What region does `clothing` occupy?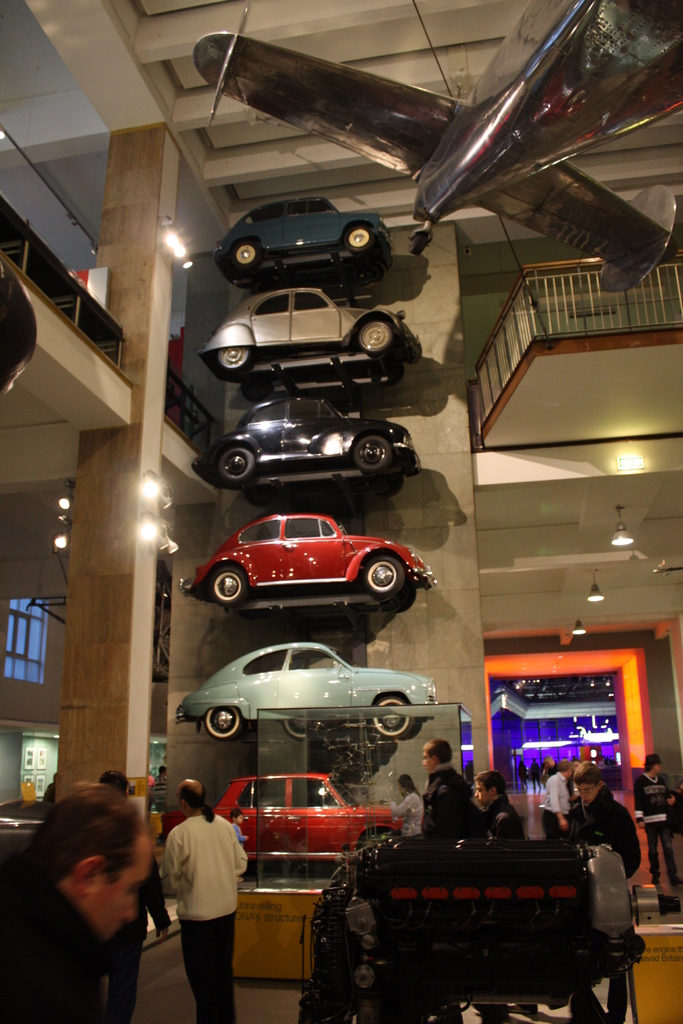
BBox(155, 779, 167, 809).
